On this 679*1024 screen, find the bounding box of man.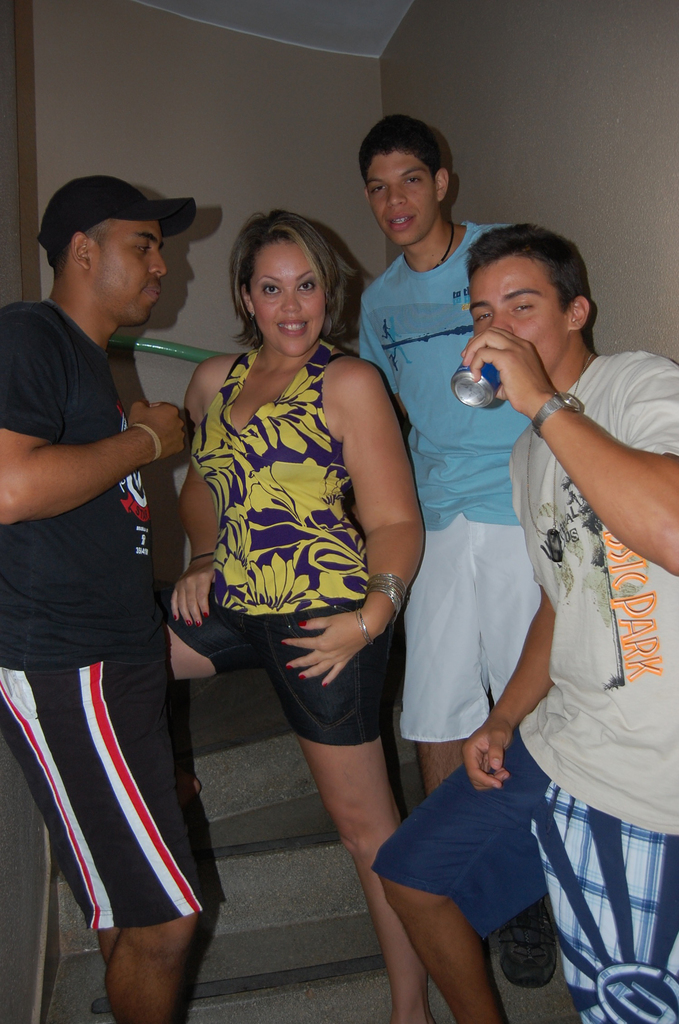
Bounding box: left=371, top=228, right=678, bottom=1023.
